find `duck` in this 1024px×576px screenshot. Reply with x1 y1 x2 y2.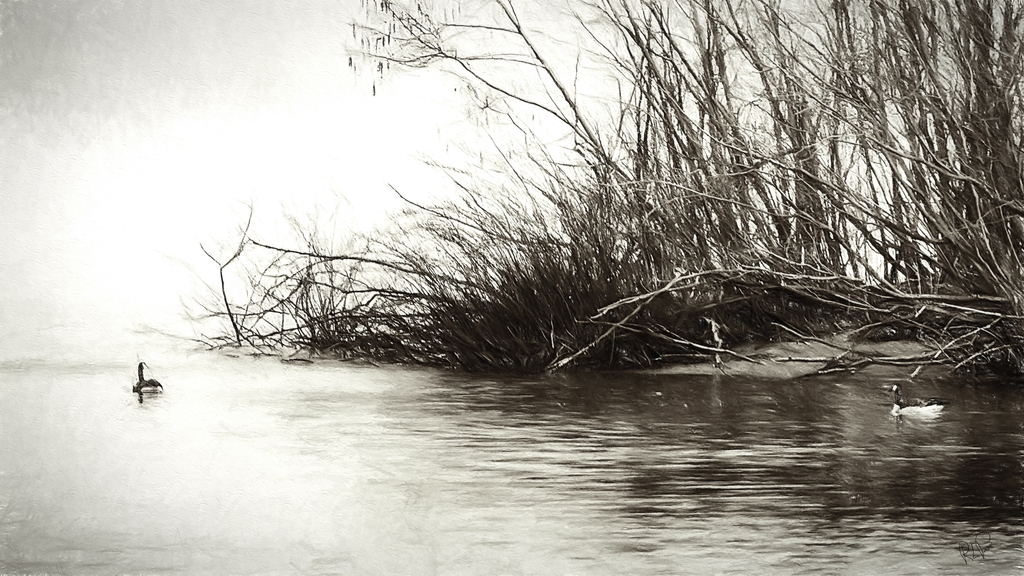
892 380 954 438.
